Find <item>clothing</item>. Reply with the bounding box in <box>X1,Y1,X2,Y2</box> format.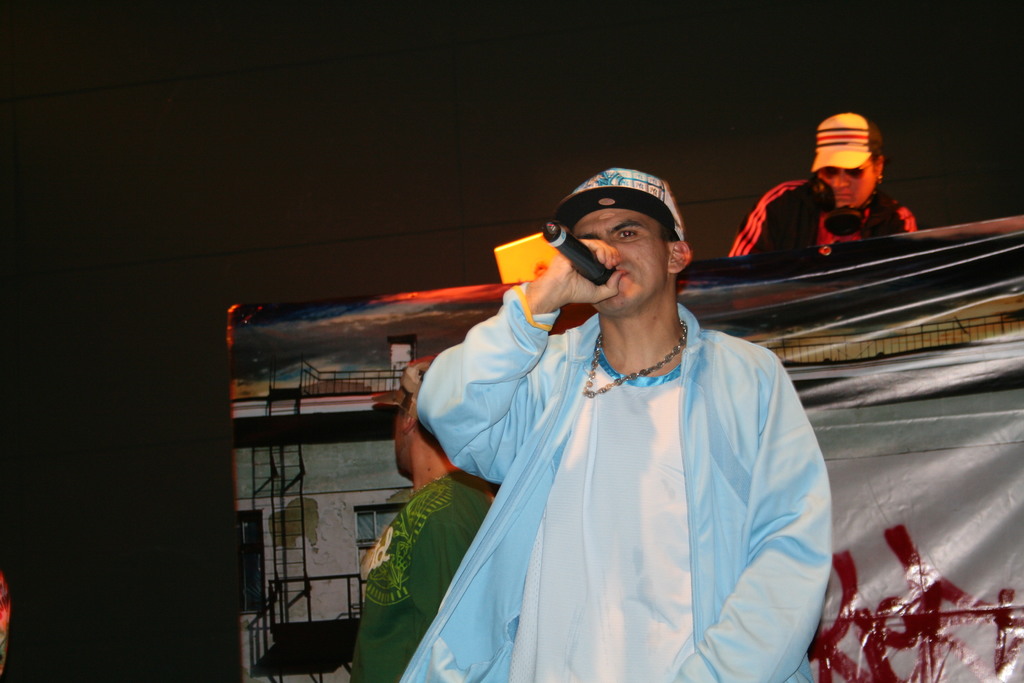
<box>410,268,831,664</box>.
